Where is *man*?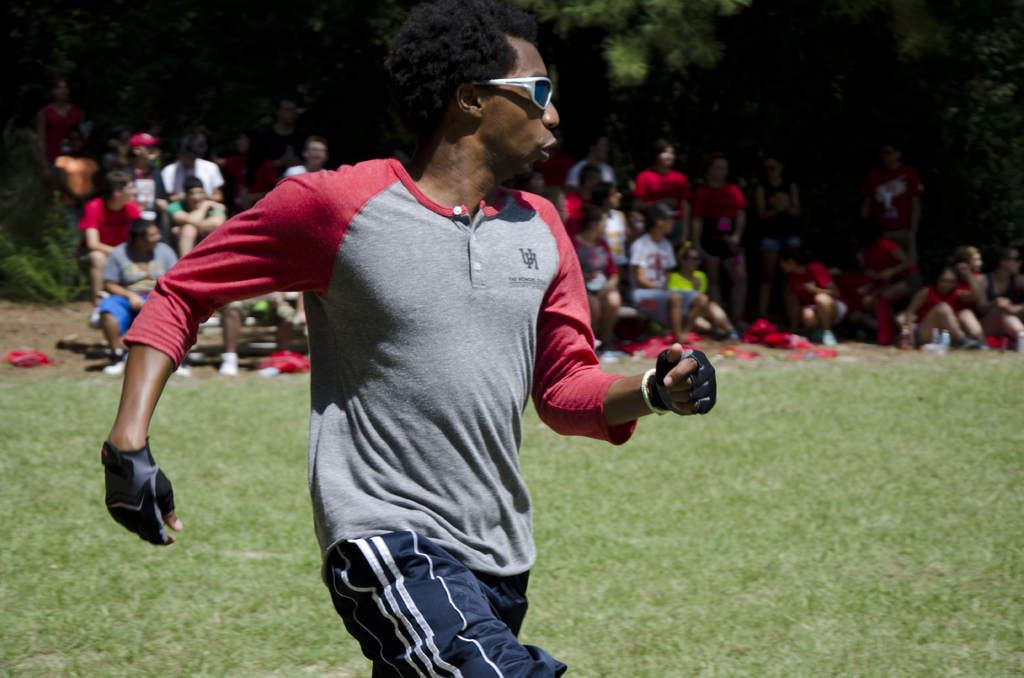
l=159, t=174, r=227, b=259.
